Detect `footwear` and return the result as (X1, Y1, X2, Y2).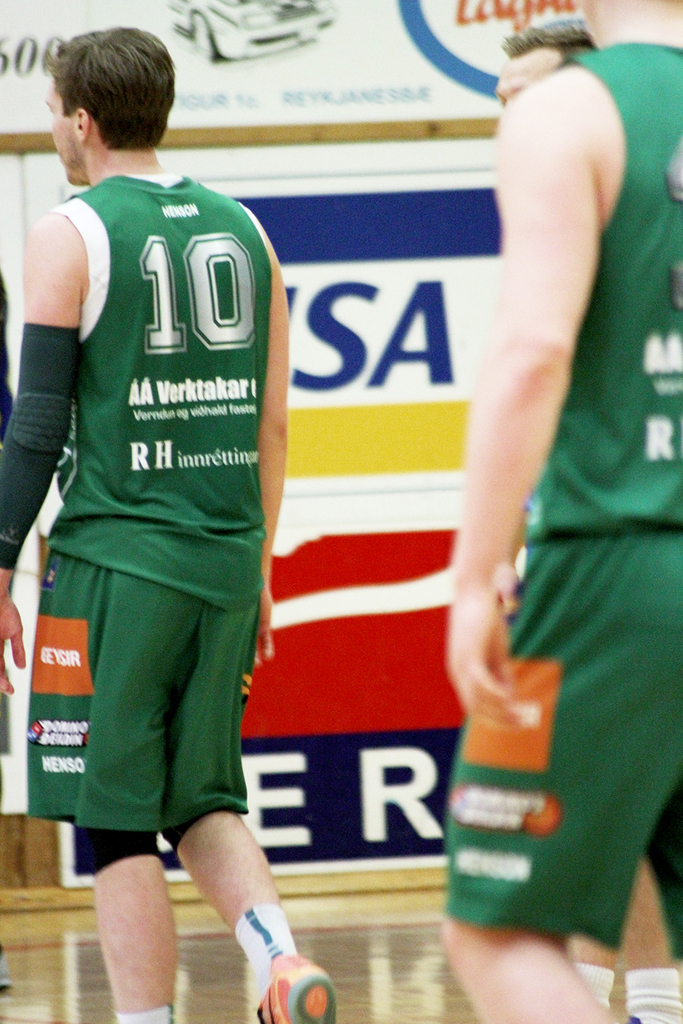
(251, 954, 338, 1023).
